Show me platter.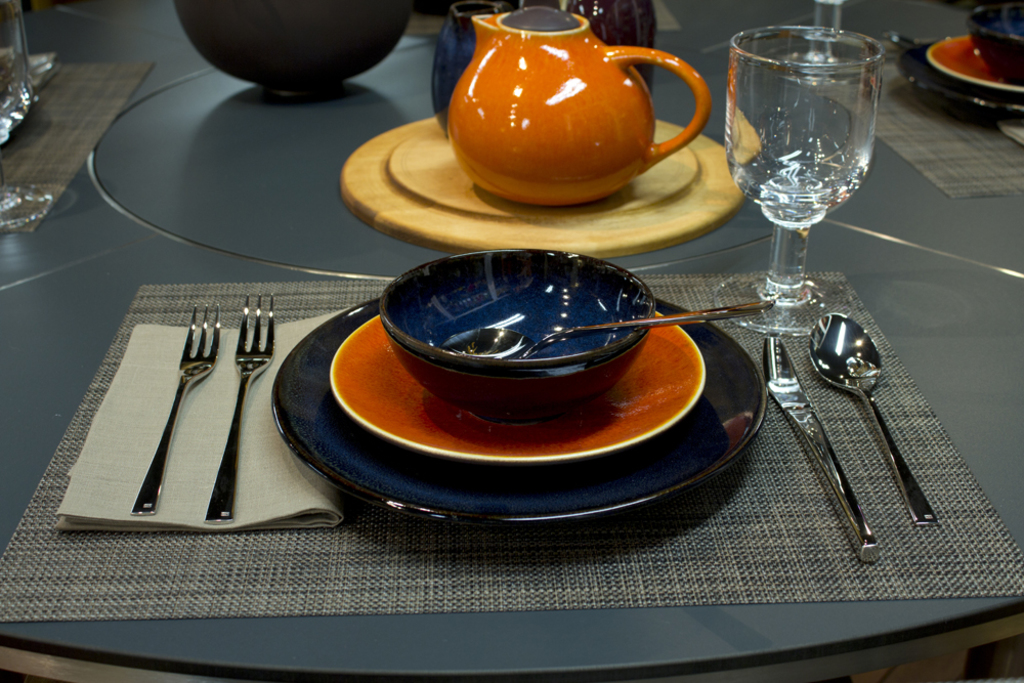
platter is here: bbox=(328, 311, 703, 465).
